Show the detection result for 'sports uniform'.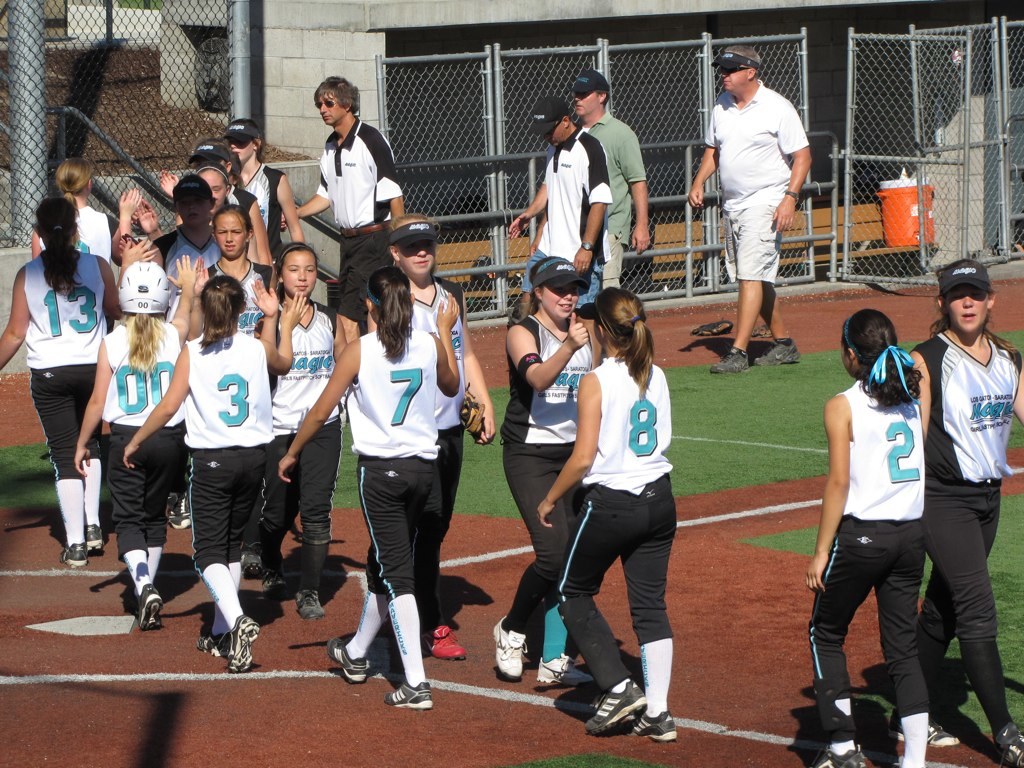
bbox(263, 310, 348, 619).
